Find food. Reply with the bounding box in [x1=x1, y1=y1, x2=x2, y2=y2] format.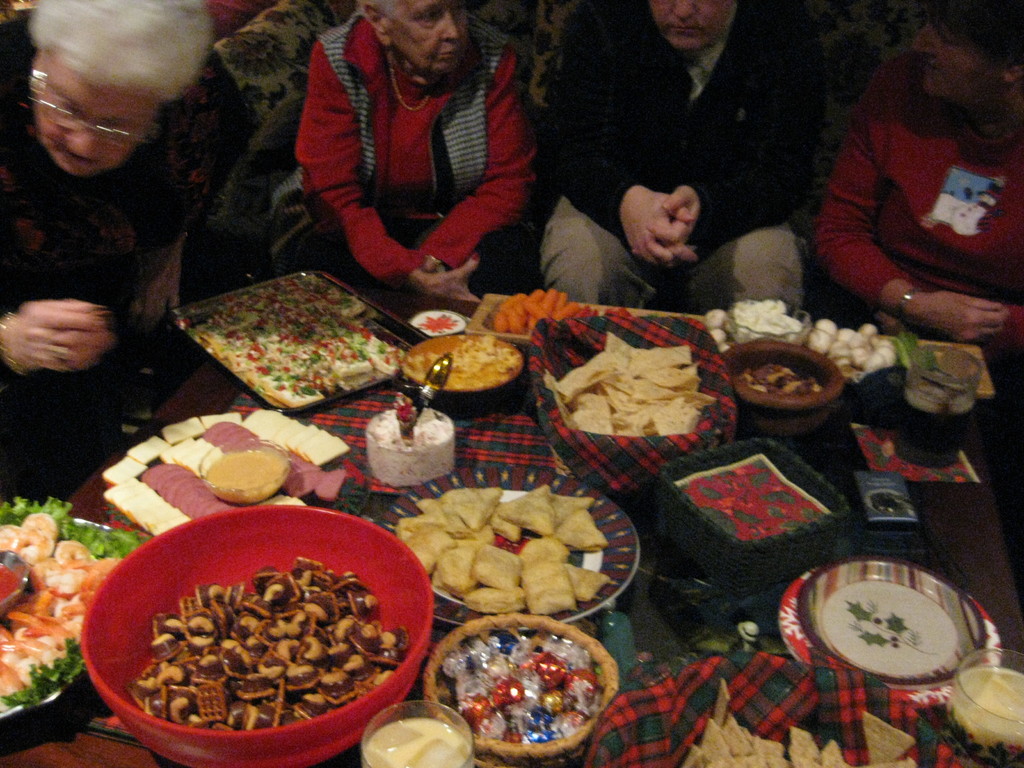
[x1=735, y1=364, x2=821, y2=402].
